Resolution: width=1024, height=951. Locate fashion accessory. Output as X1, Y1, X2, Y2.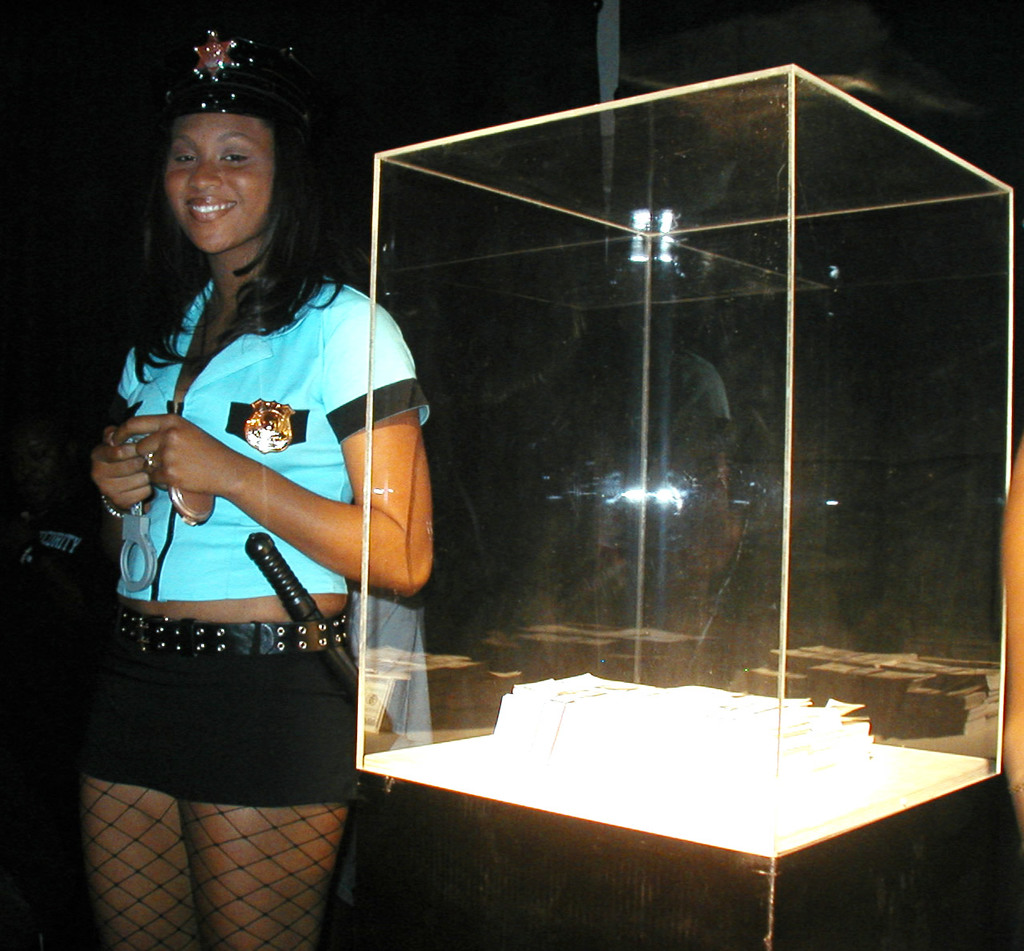
100, 495, 138, 520.
